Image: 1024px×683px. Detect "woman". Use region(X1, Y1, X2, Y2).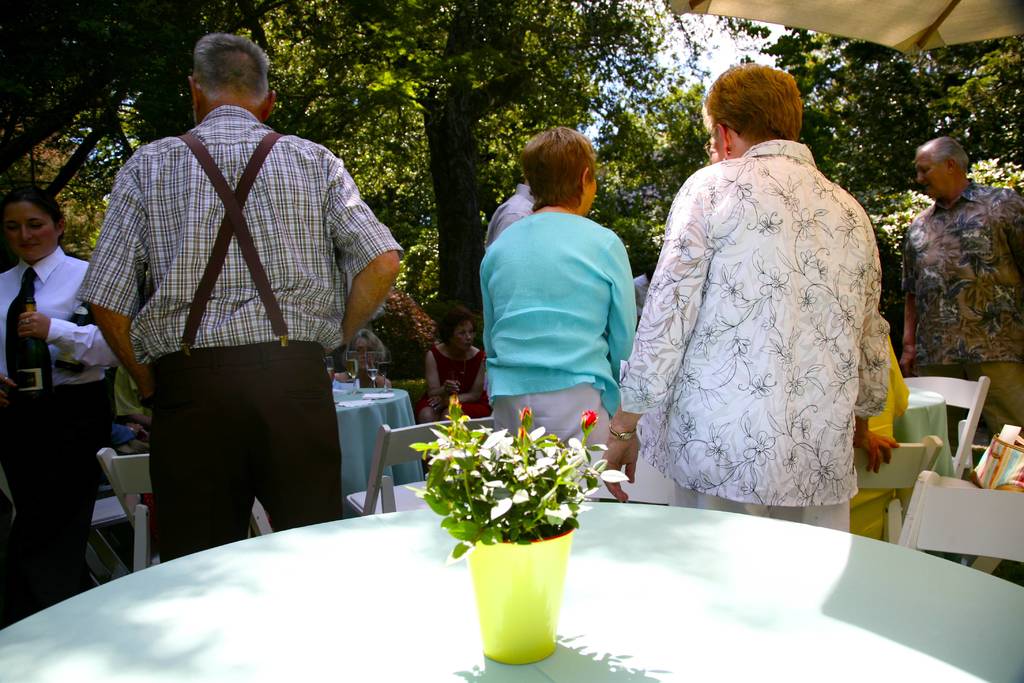
region(332, 329, 395, 391).
